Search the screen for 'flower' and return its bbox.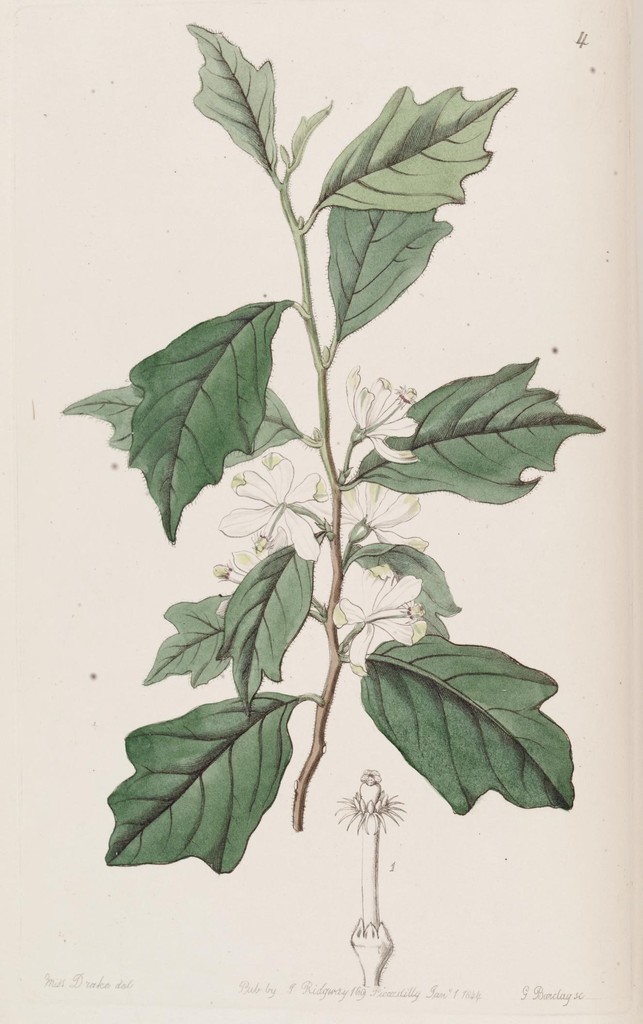
Found: Rect(337, 550, 418, 684).
